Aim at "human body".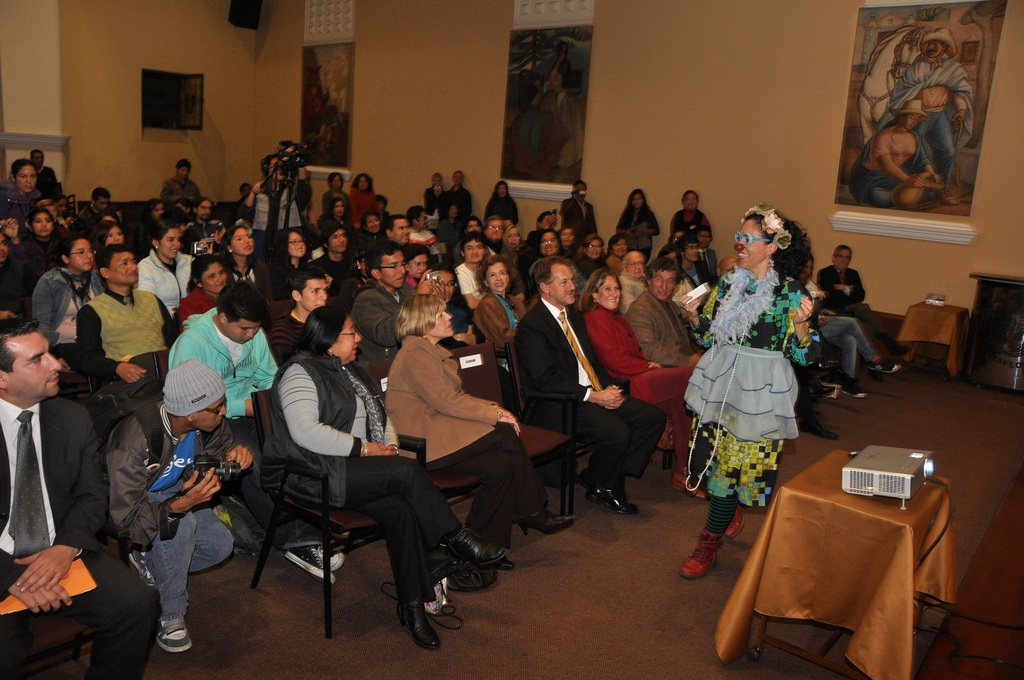
Aimed at 3:153:50:239.
